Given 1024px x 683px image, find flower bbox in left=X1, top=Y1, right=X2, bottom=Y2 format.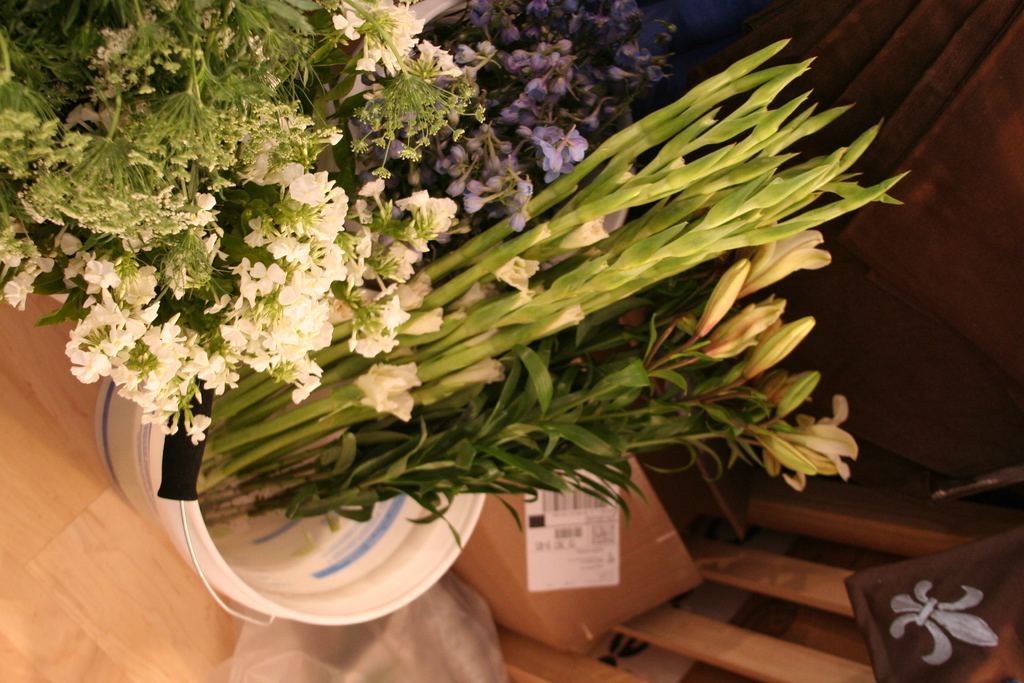
left=552, top=214, right=607, bottom=248.
